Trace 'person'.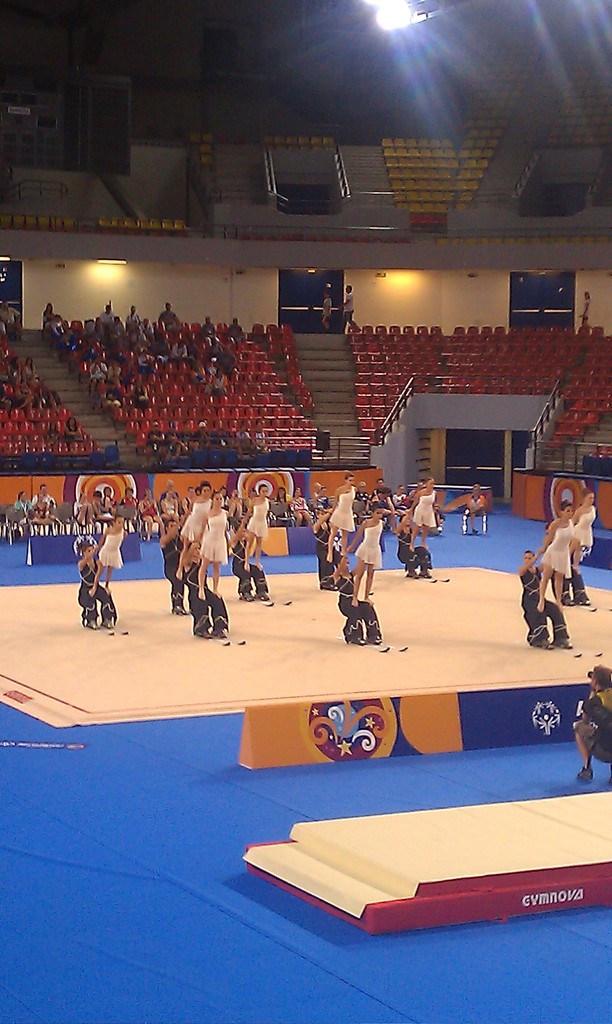
Traced to 204 318 224 332.
